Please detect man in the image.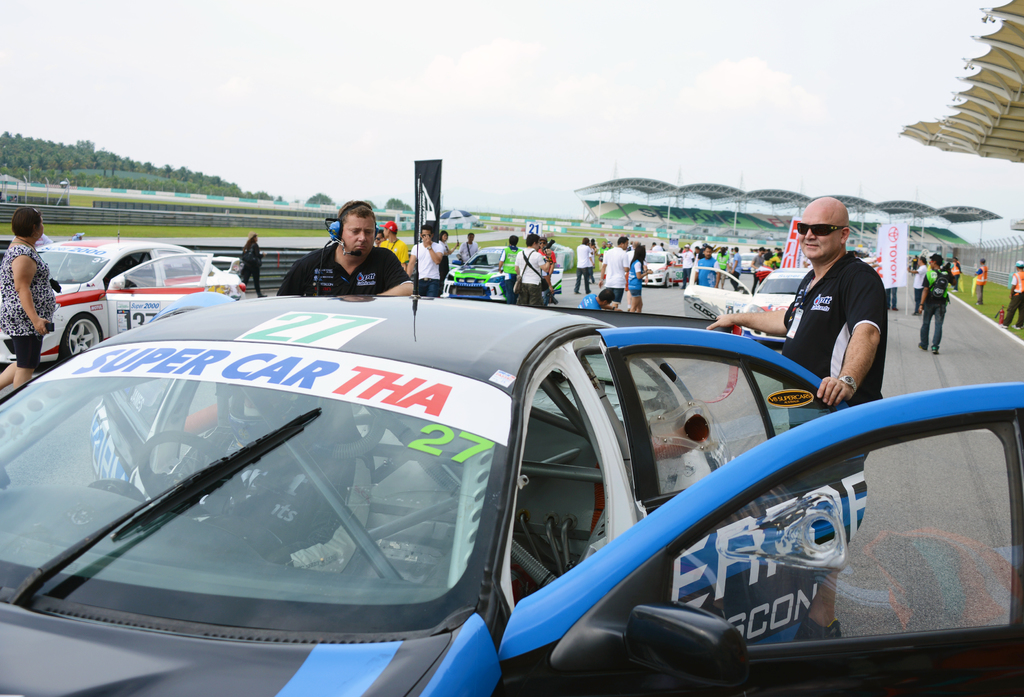
[262,189,419,307].
